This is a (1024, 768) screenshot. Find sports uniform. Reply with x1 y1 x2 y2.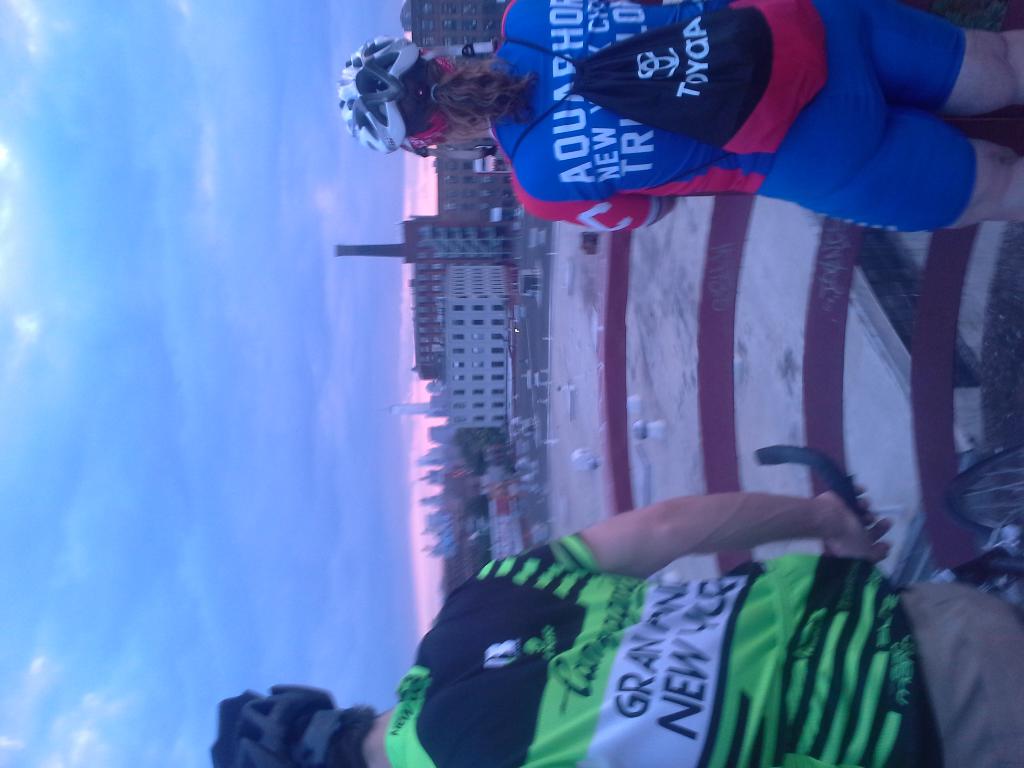
388 513 1023 767.
